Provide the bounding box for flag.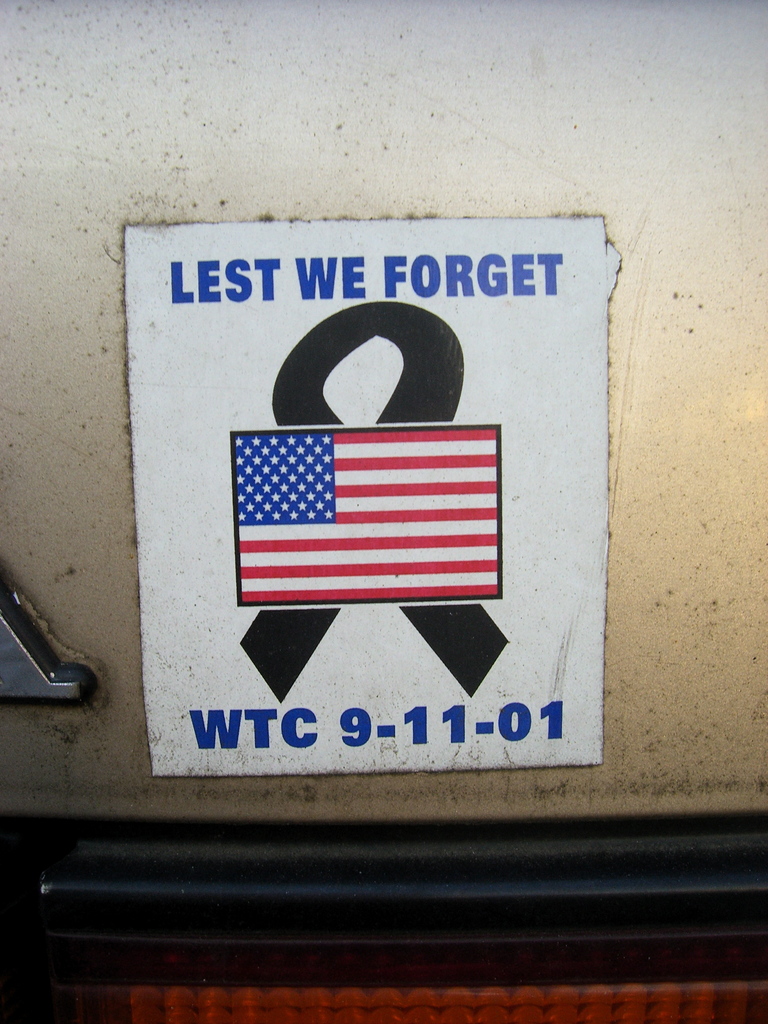
(211,416,500,607).
